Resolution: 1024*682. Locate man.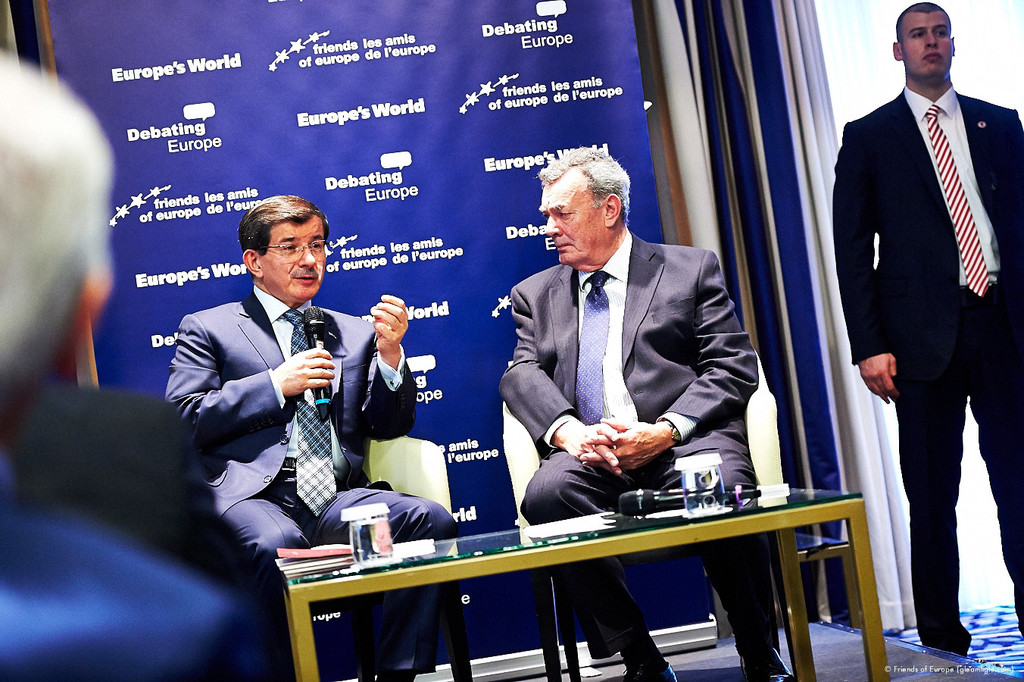
[495, 144, 800, 681].
